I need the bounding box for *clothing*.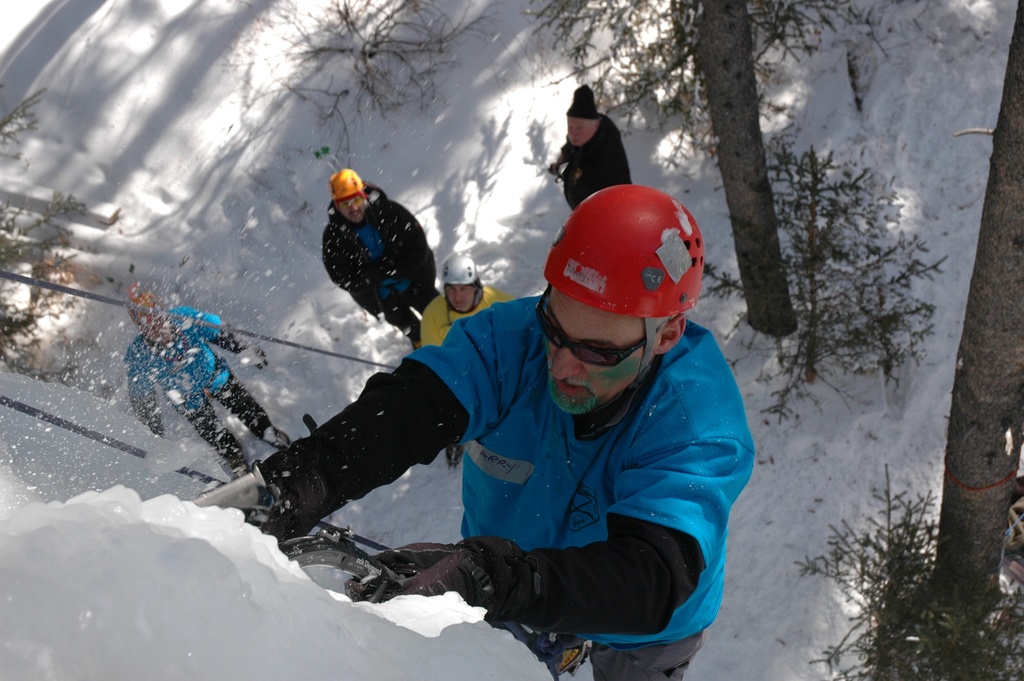
Here it is: box=[420, 288, 508, 351].
